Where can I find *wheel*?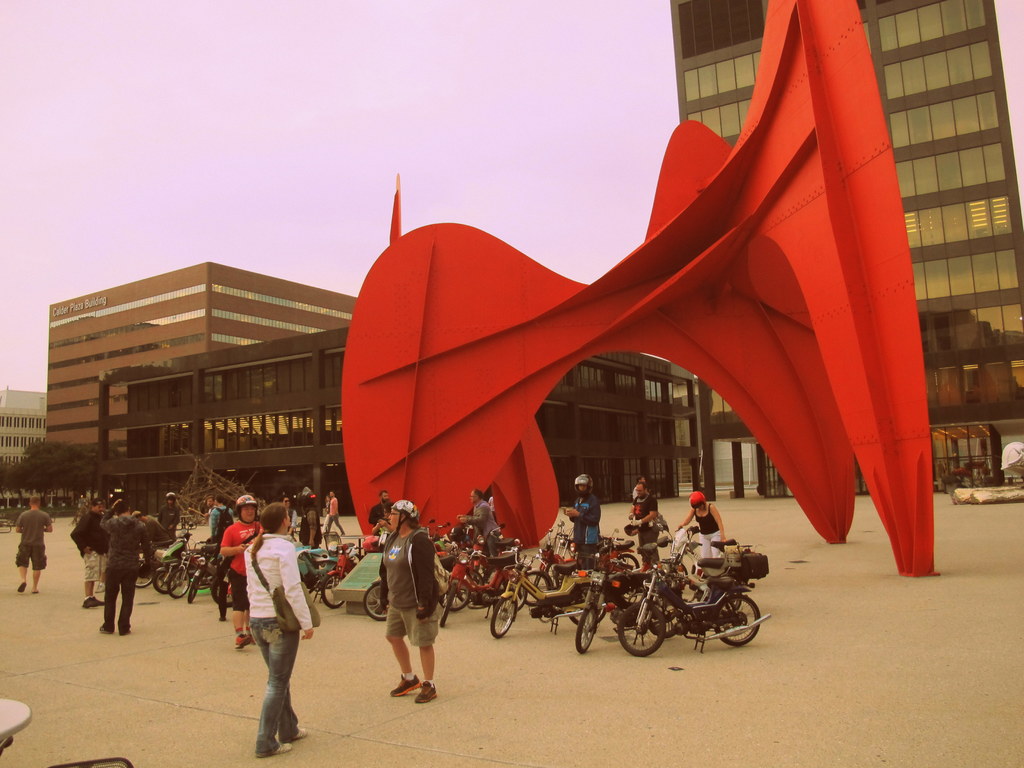
You can find it at [154, 571, 177, 595].
